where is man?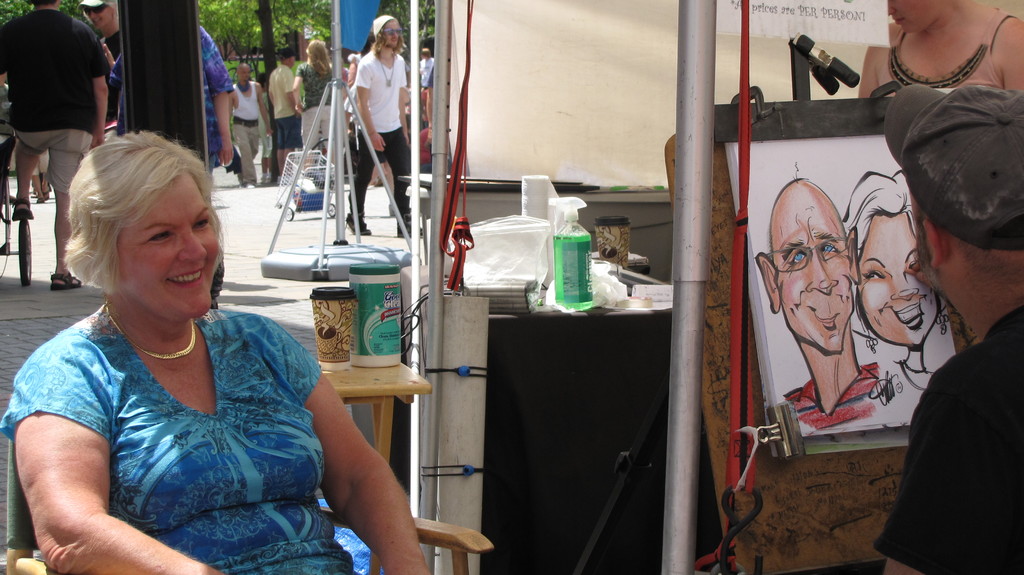
[226, 63, 267, 185].
